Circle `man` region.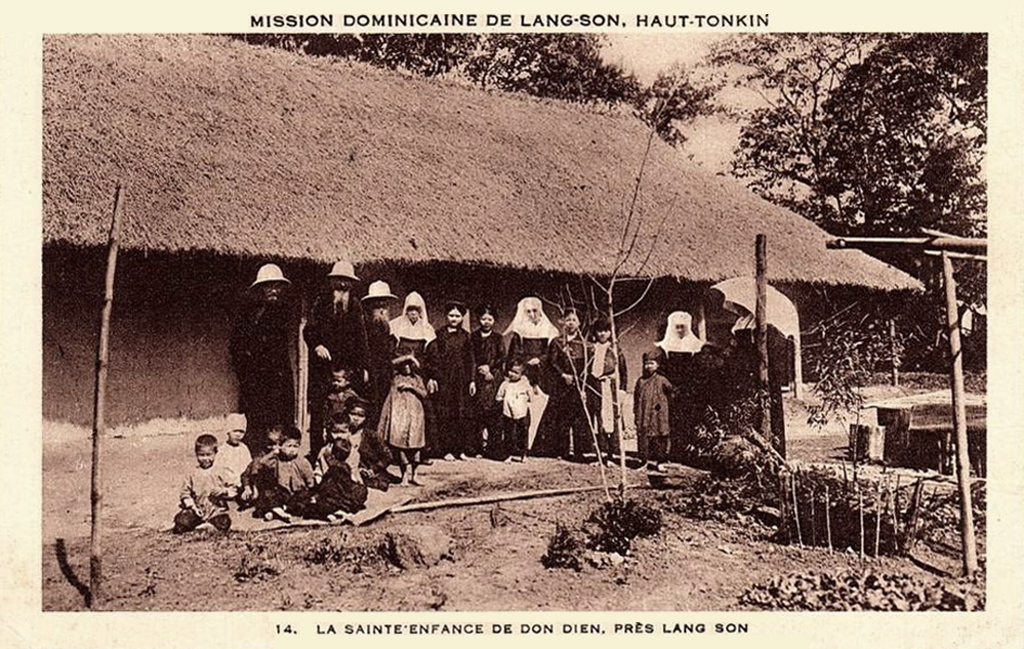
Region: [left=296, top=260, right=367, bottom=460].
